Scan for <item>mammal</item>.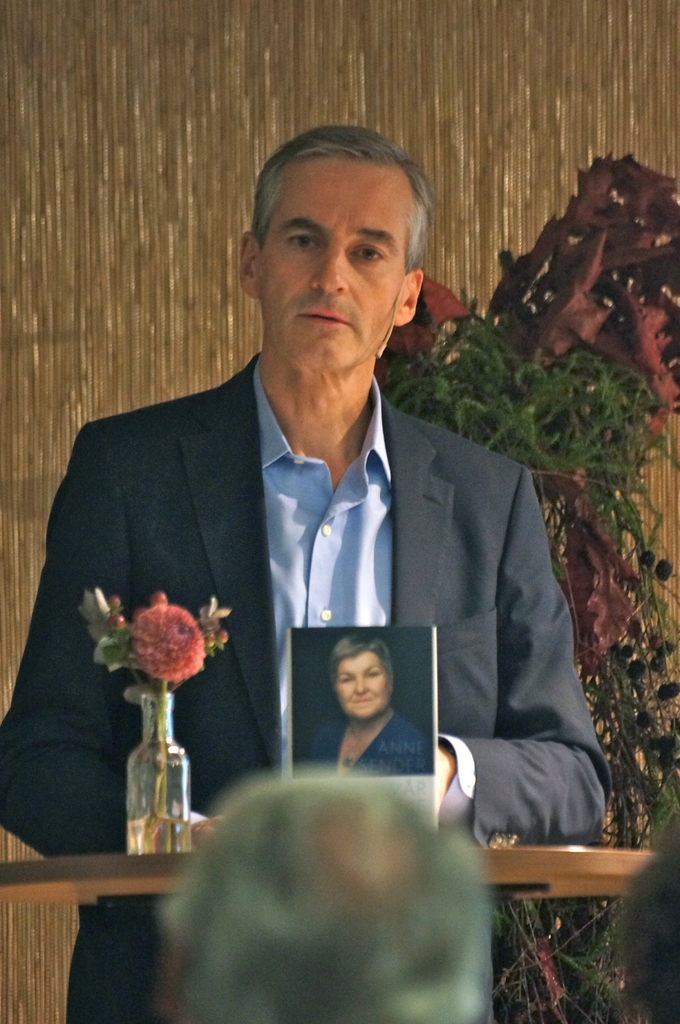
Scan result: (307,633,431,778).
